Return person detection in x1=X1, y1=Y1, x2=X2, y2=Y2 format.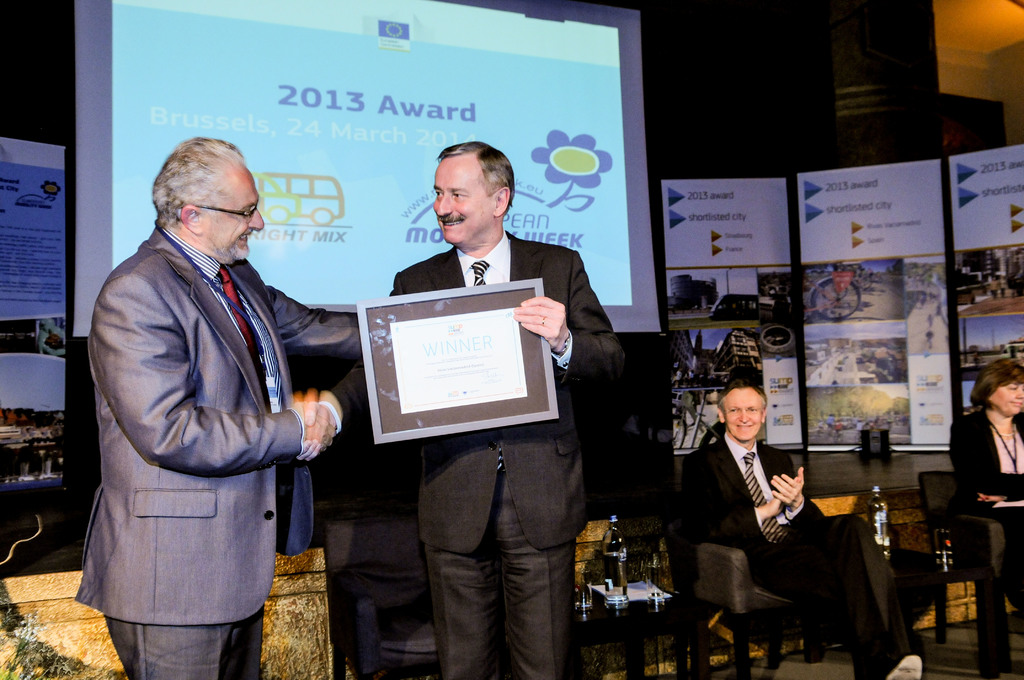
x1=70, y1=134, x2=364, y2=679.
